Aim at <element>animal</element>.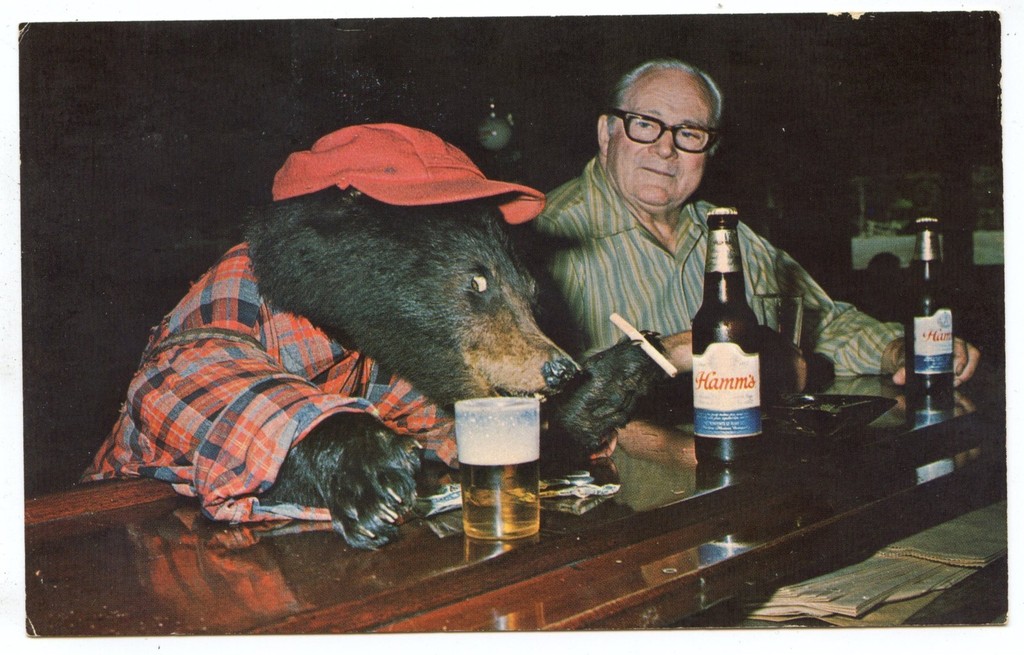
Aimed at 87,186,673,558.
